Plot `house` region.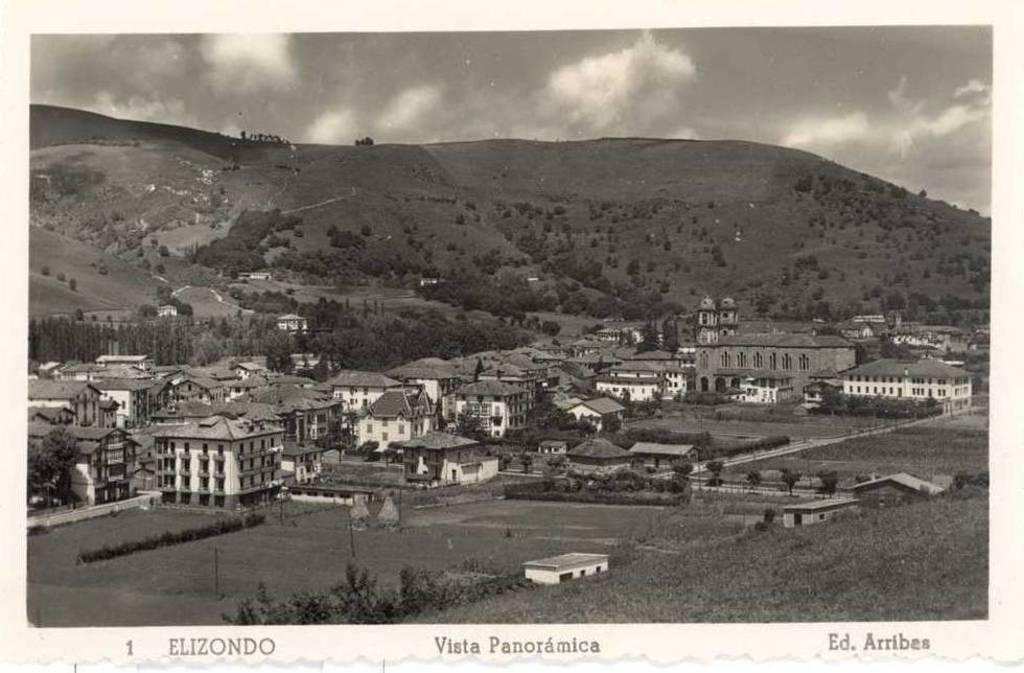
Plotted at box=[24, 375, 103, 424].
